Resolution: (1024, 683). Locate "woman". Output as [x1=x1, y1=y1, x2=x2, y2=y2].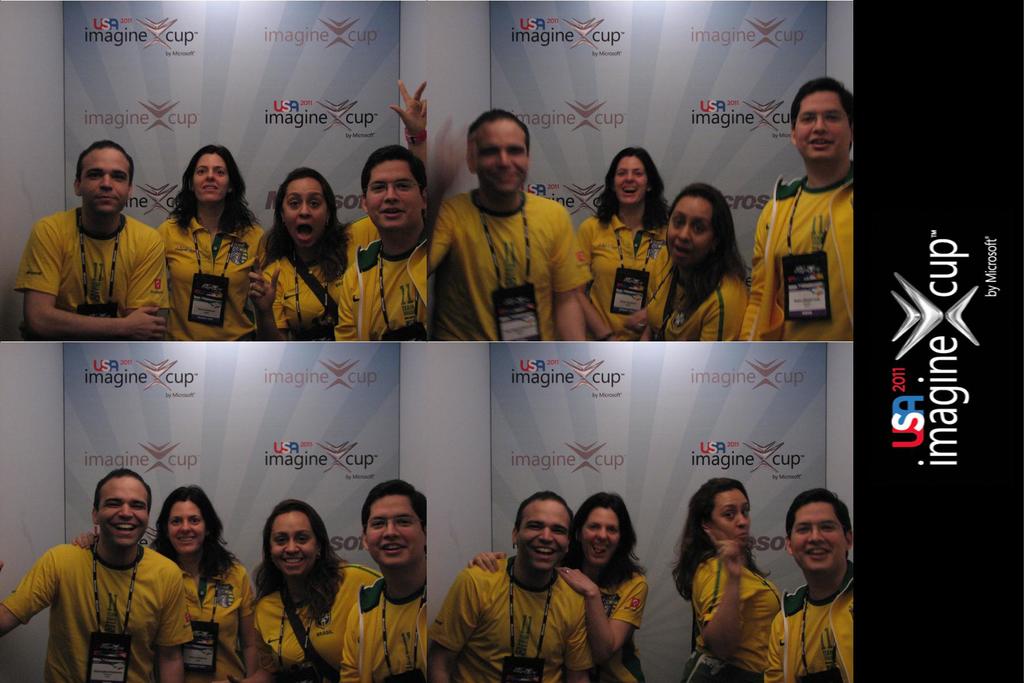
[x1=156, y1=142, x2=264, y2=345].
